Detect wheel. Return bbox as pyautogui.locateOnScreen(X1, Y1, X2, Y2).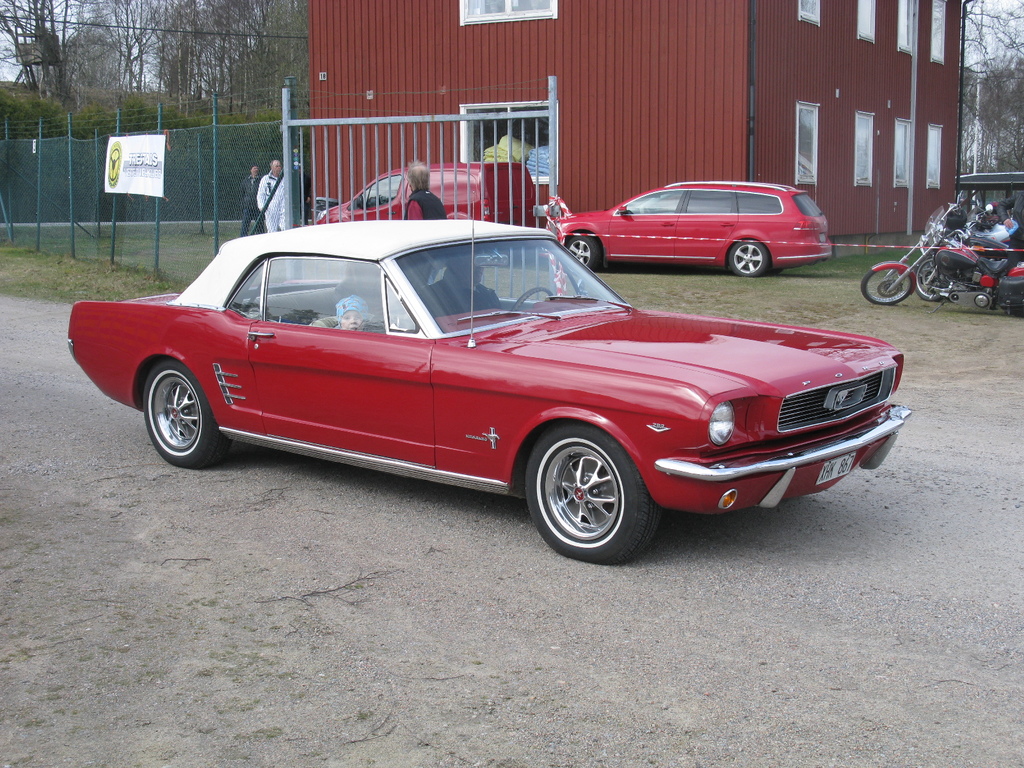
pyautogui.locateOnScreen(511, 287, 553, 311).
